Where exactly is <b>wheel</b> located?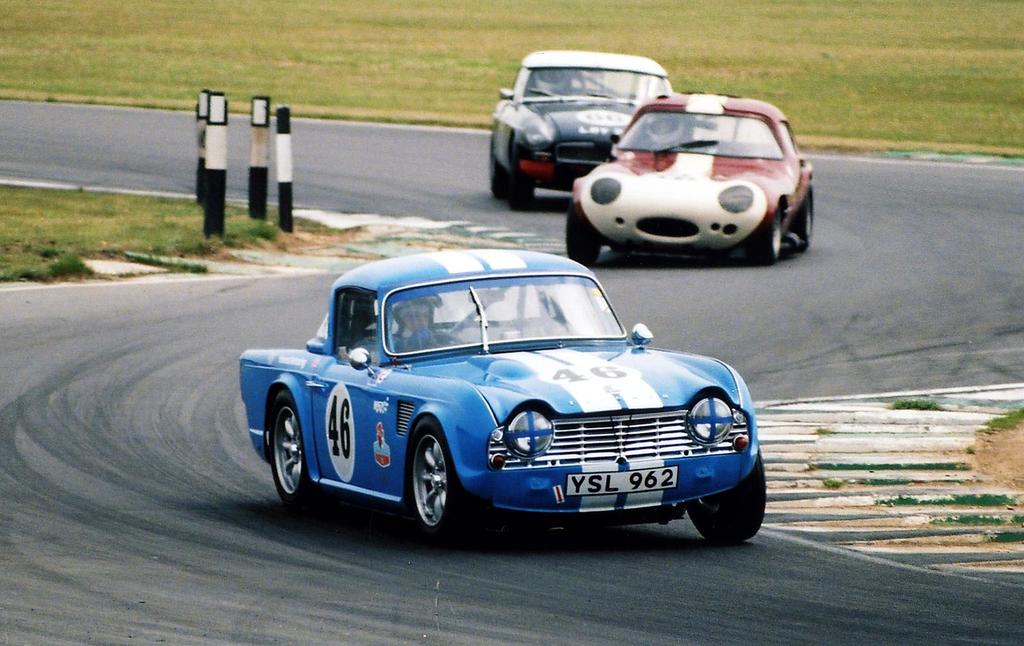
Its bounding box is bbox=(502, 175, 539, 209).
